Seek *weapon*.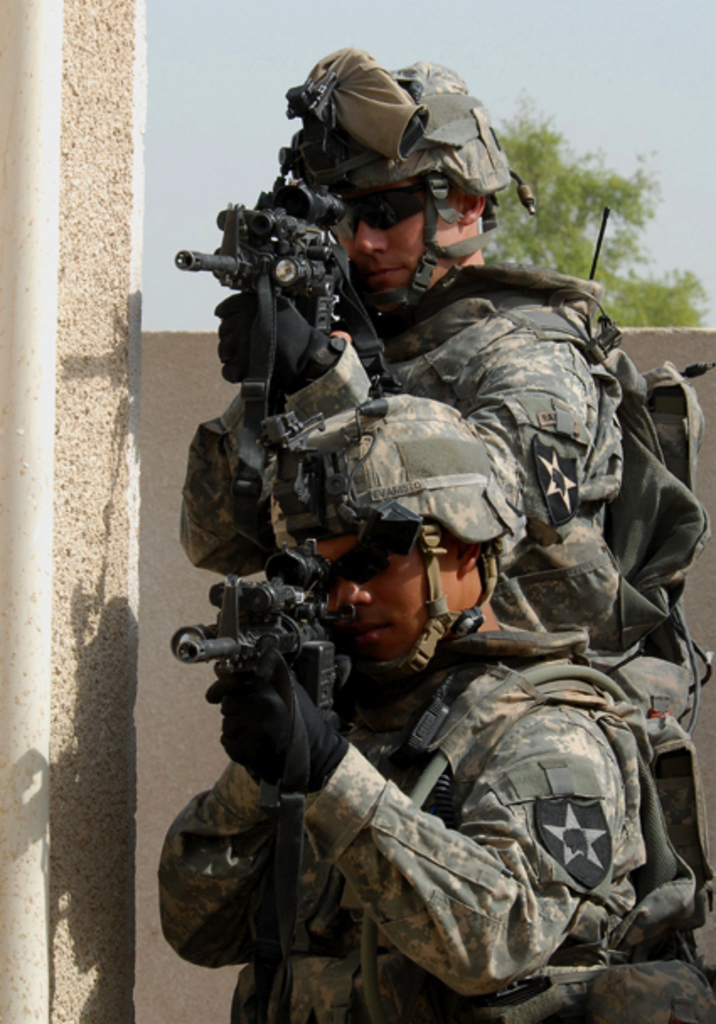
crop(163, 531, 367, 822).
